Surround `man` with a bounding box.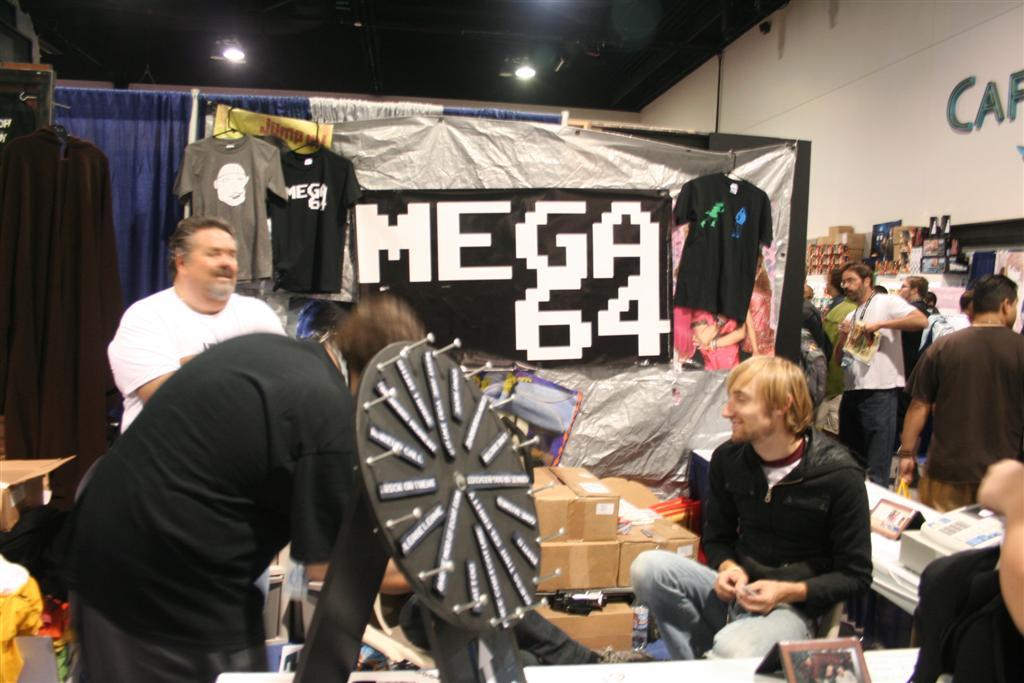
{"left": 834, "top": 263, "right": 931, "bottom": 489}.
